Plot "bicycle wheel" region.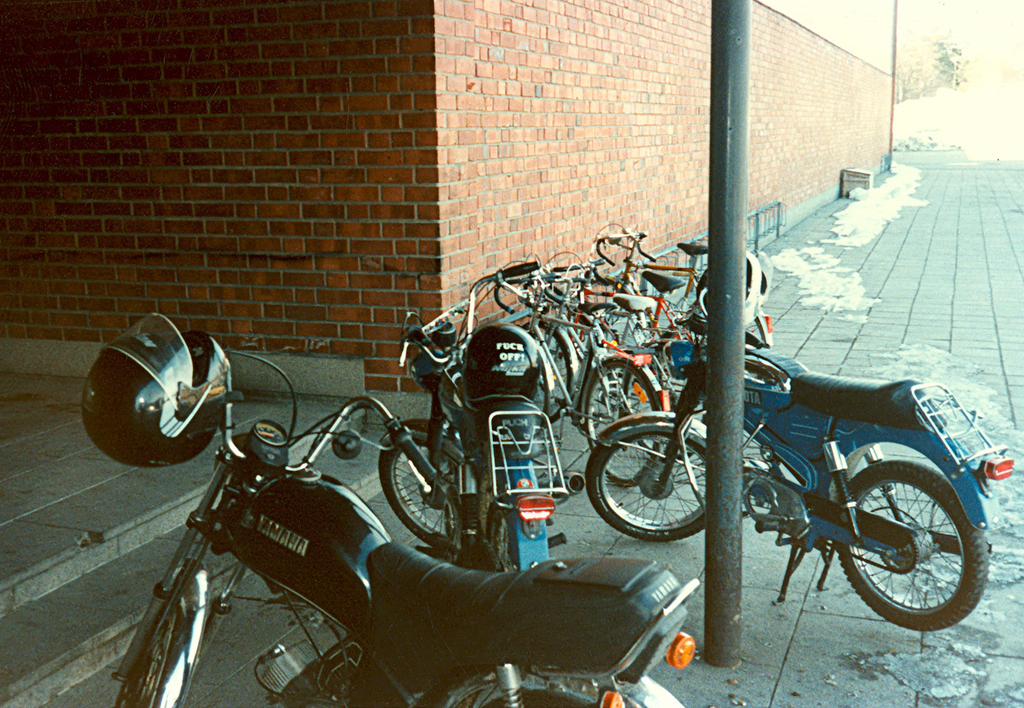
Plotted at [left=745, top=317, right=767, bottom=344].
